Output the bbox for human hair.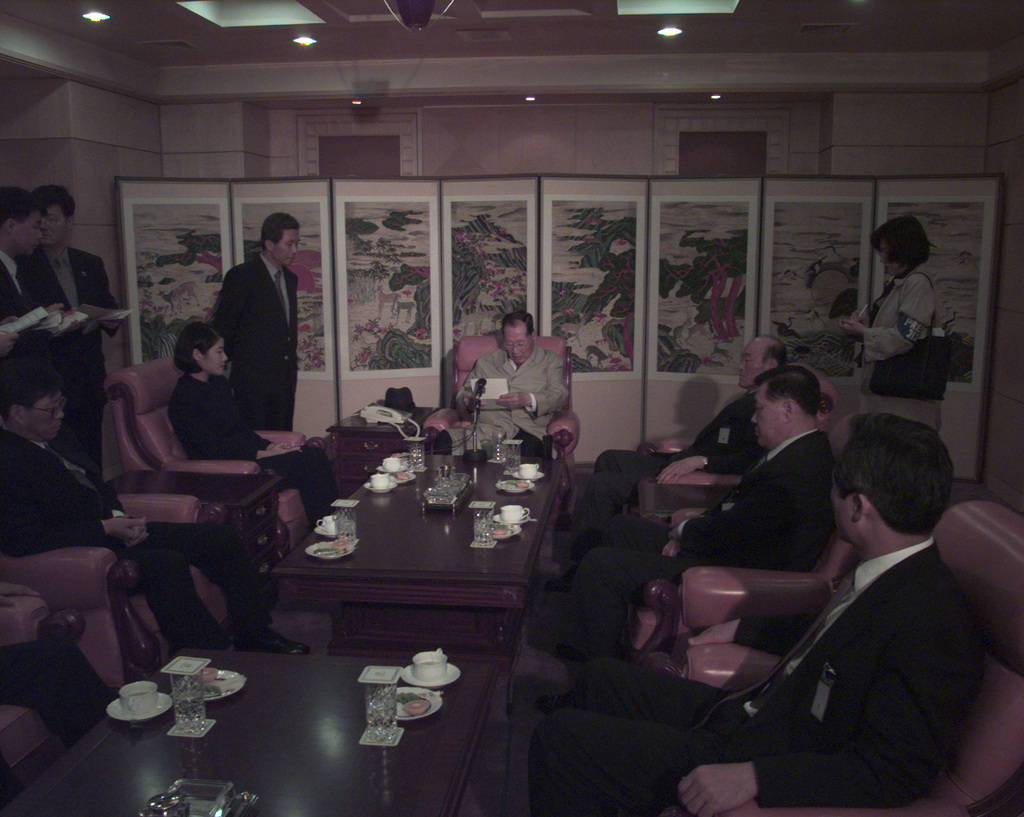
bbox=(507, 305, 532, 339).
